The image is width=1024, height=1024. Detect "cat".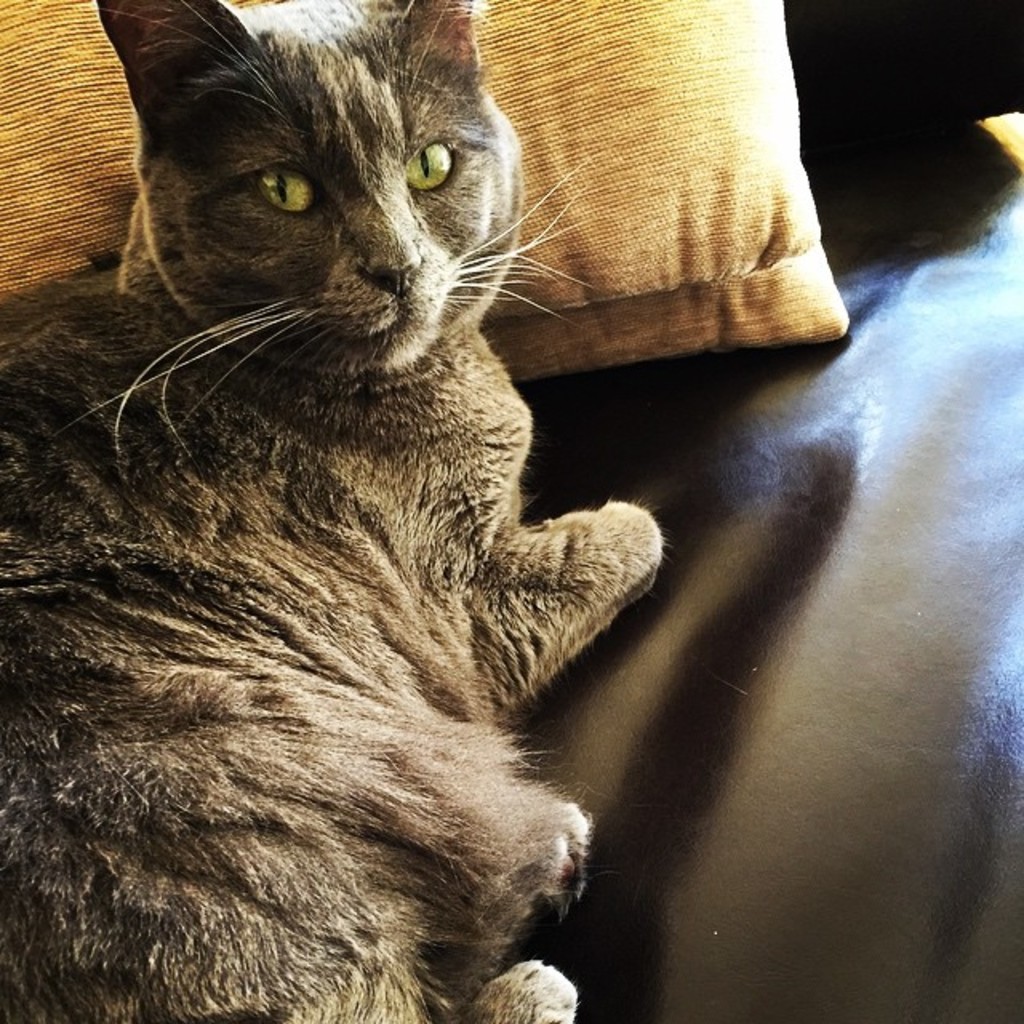
Detection: Rect(0, 0, 675, 1022).
